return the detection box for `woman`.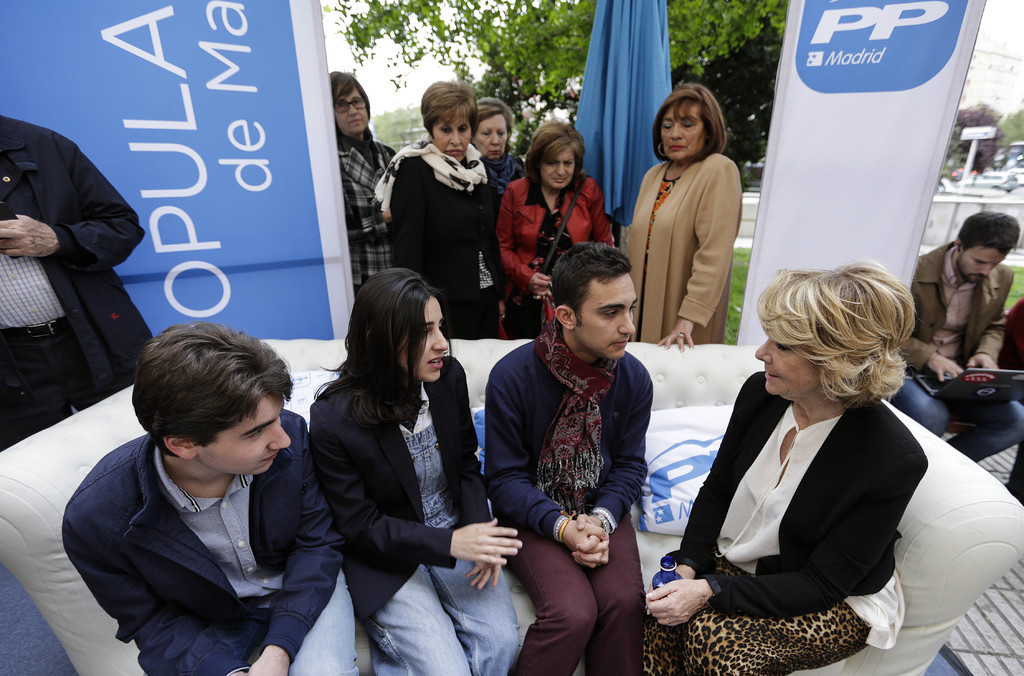
select_region(372, 79, 508, 341).
